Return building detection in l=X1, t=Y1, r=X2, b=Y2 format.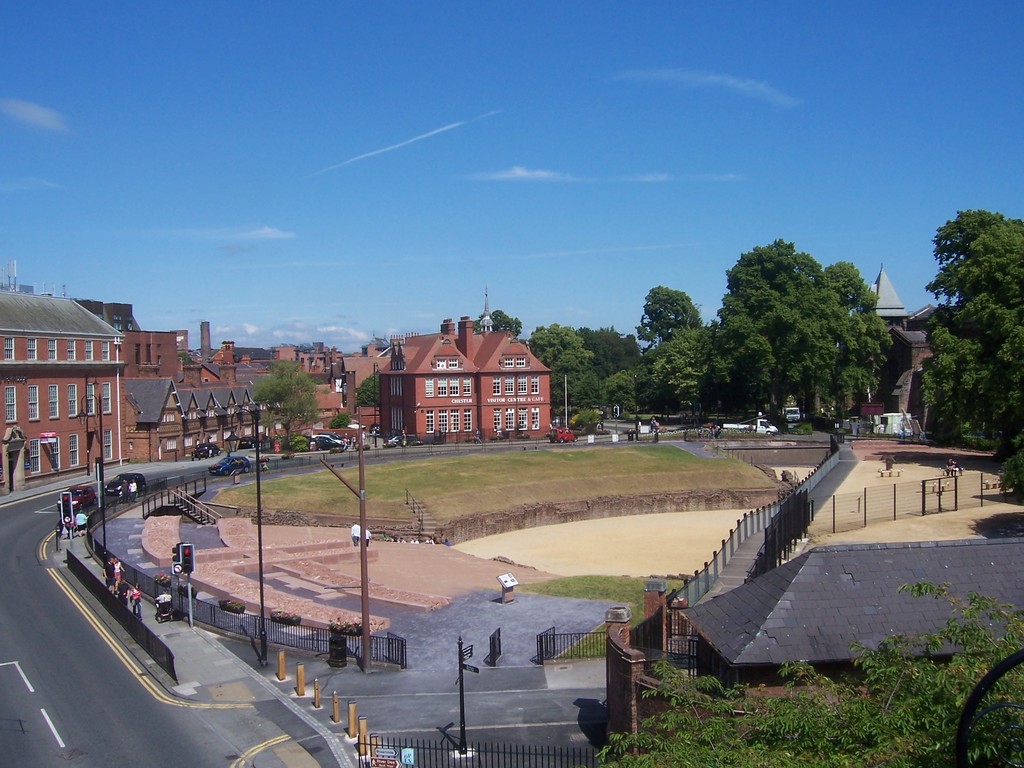
l=797, t=262, r=937, b=441.
